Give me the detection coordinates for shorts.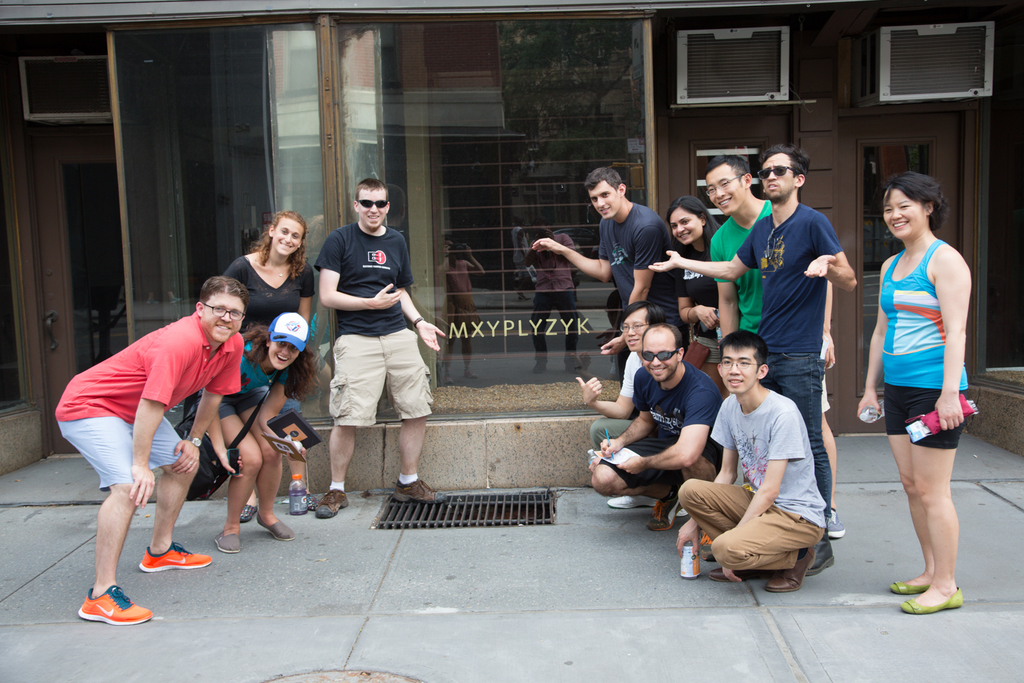
(884,382,972,450).
